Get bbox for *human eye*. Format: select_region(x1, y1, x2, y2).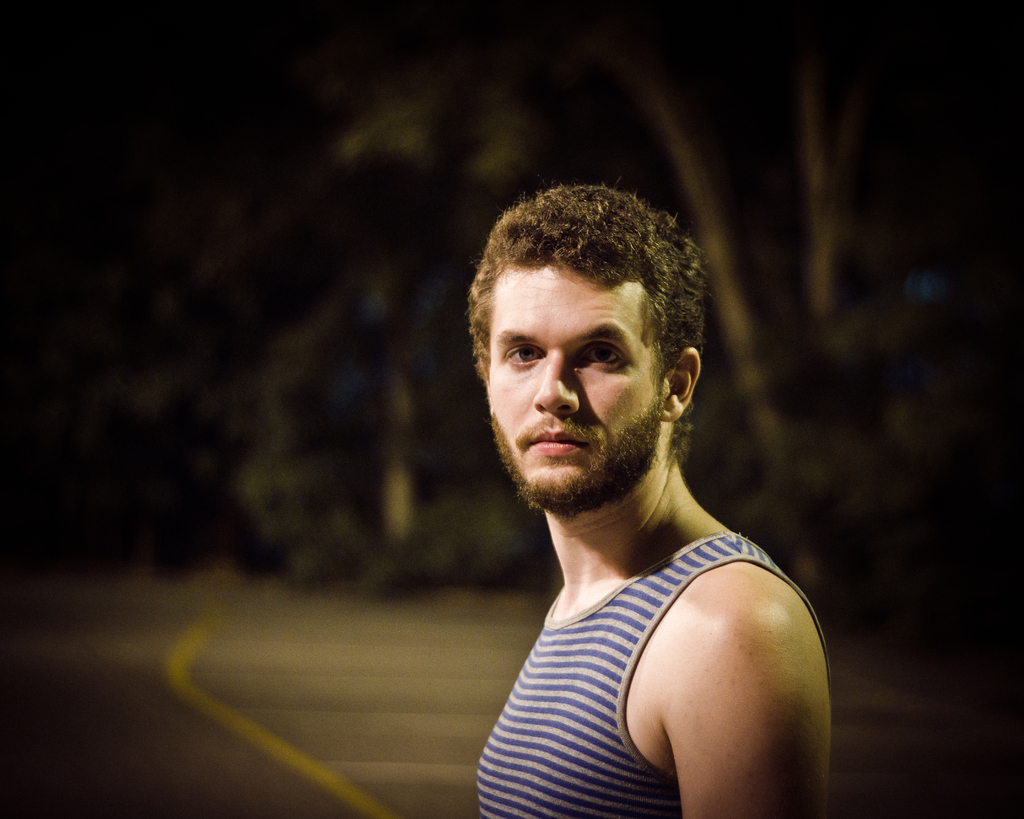
select_region(503, 342, 545, 369).
